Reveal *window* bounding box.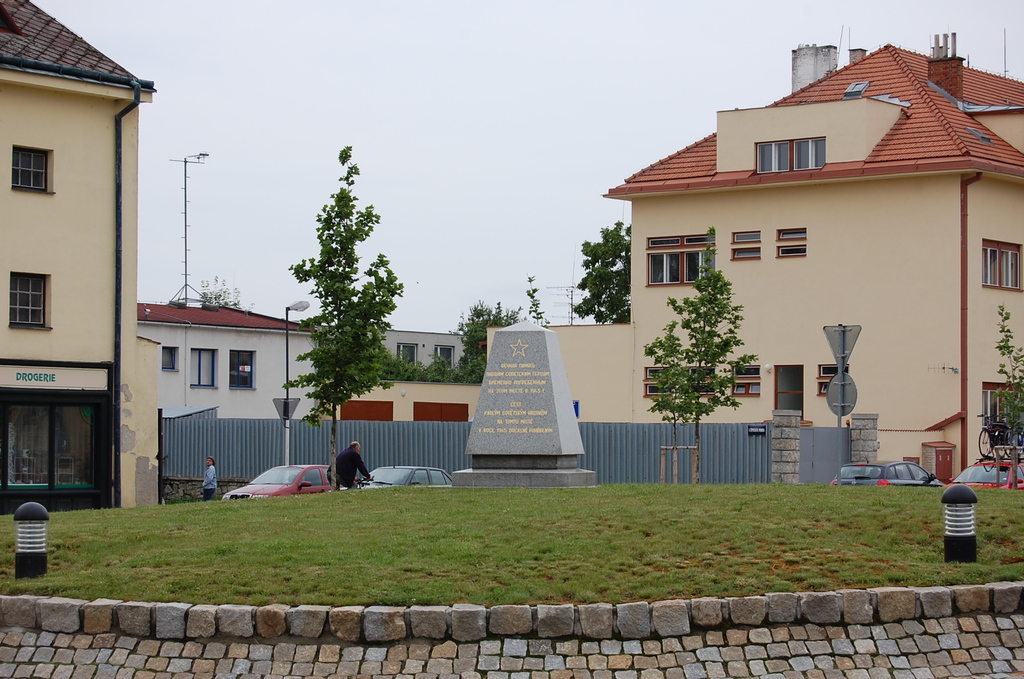
Revealed: [left=683, top=367, right=719, bottom=384].
